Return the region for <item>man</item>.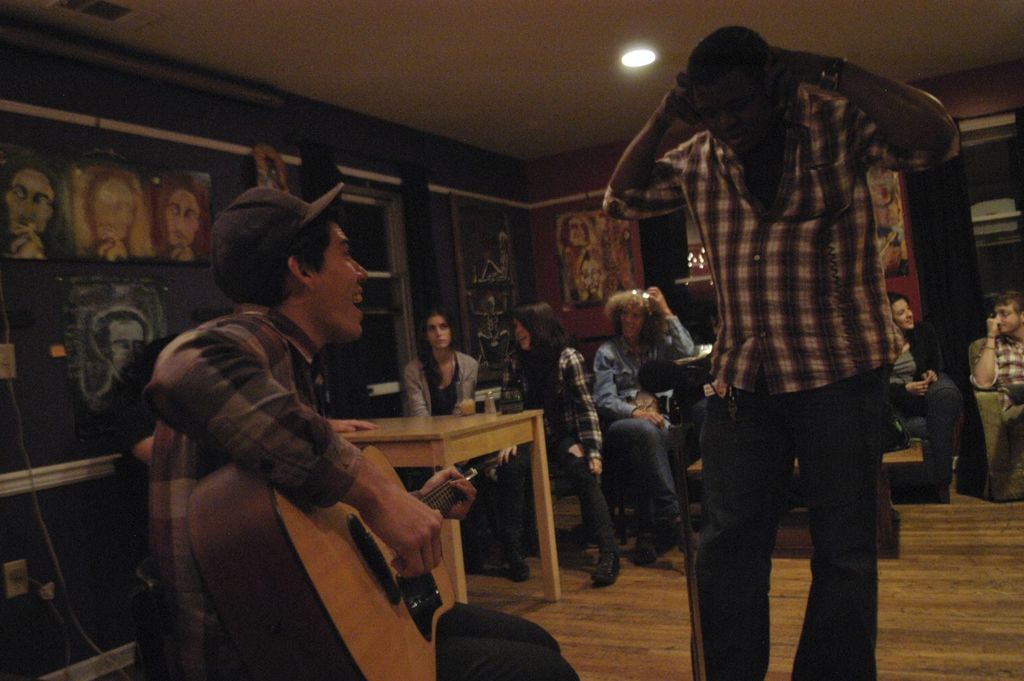
<bbox>965, 284, 1023, 402</bbox>.
